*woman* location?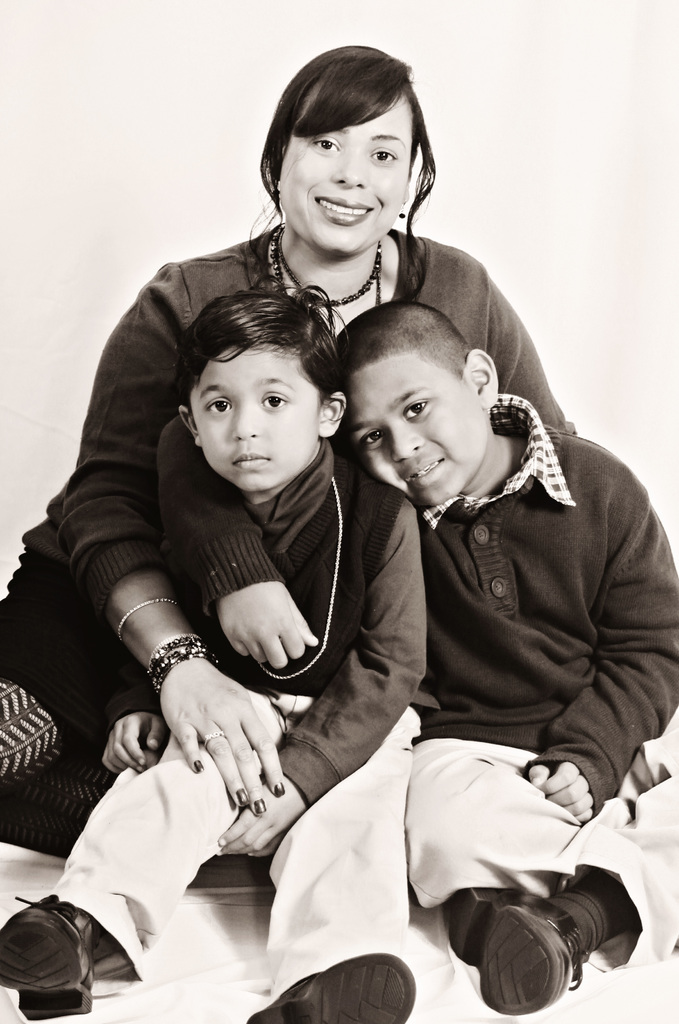
crop(0, 46, 576, 890)
